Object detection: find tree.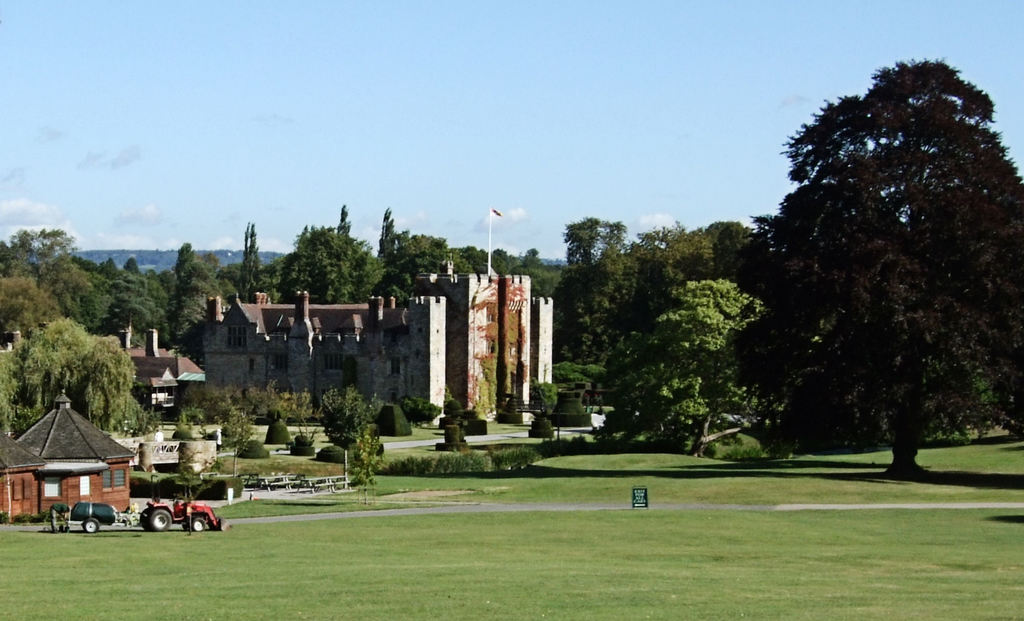
left=664, top=206, right=762, bottom=280.
